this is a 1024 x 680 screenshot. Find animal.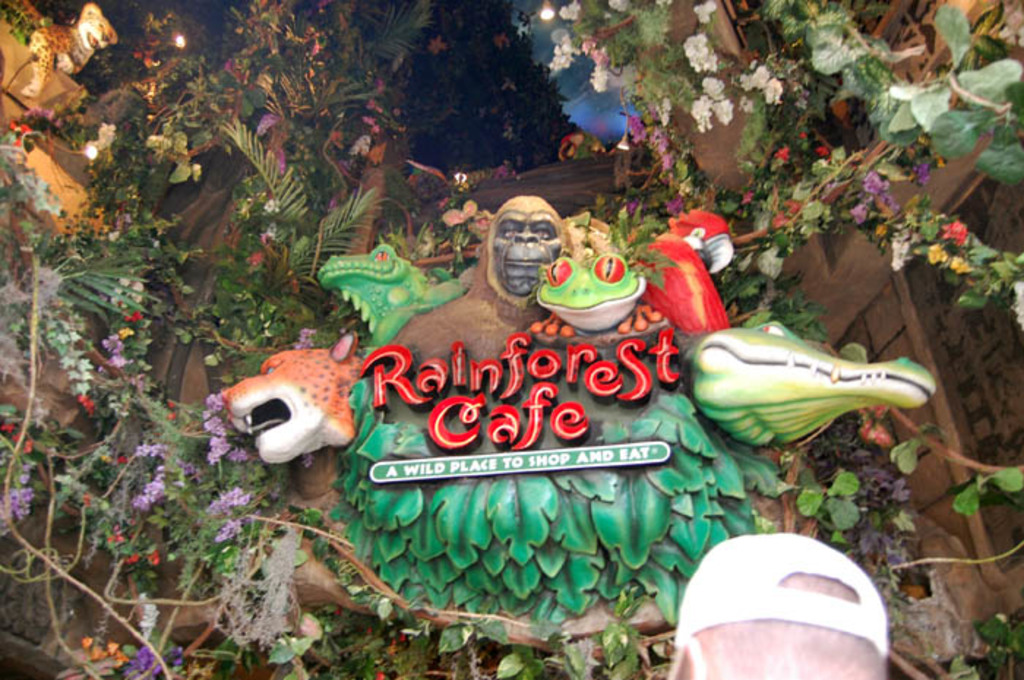
Bounding box: pyautogui.locateOnScreen(386, 192, 667, 431).
